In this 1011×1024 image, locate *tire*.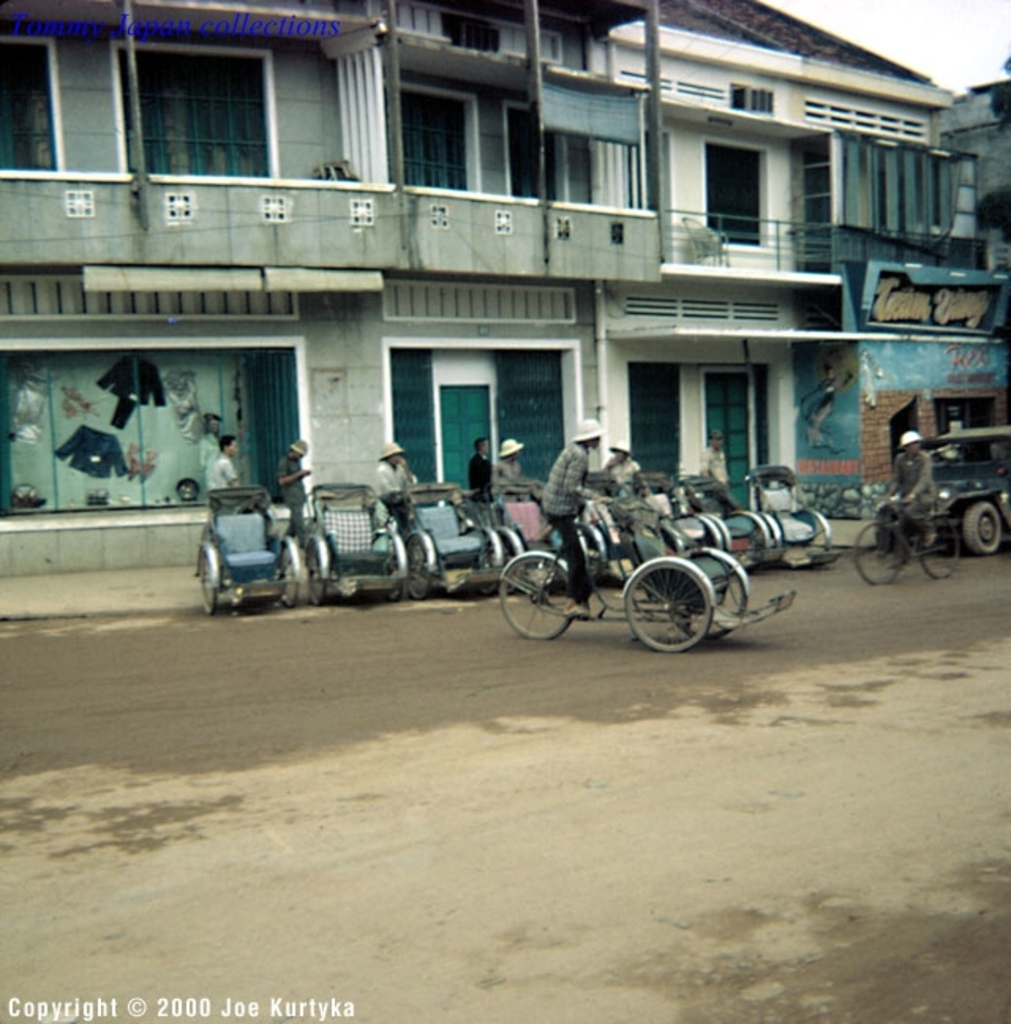
Bounding box: bbox=(665, 548, 754, 646).
